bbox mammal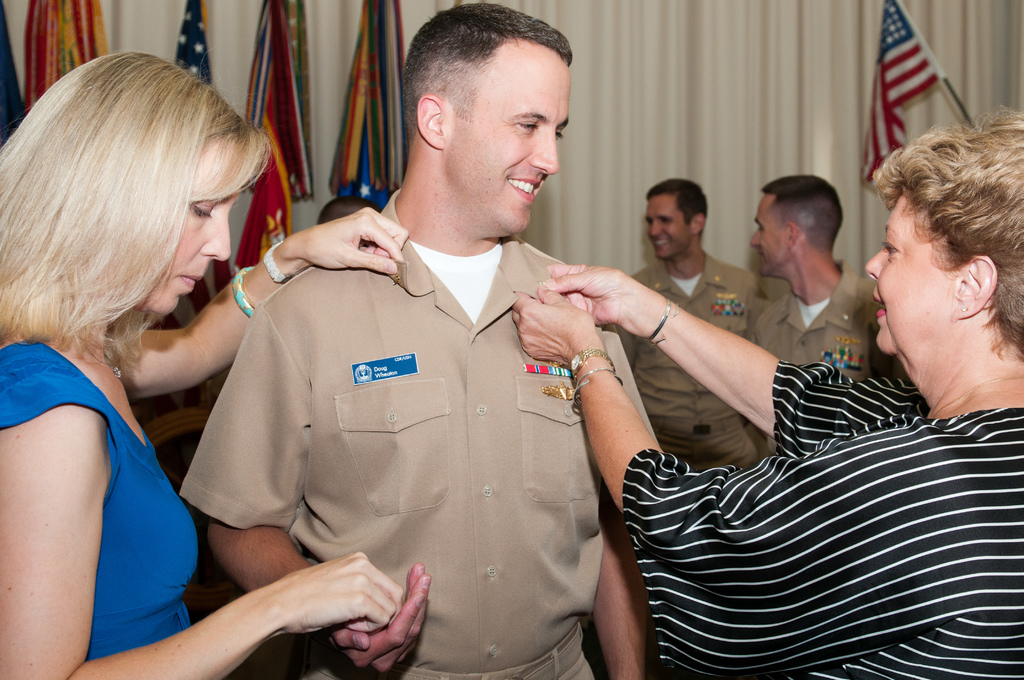
748:165:892:455
